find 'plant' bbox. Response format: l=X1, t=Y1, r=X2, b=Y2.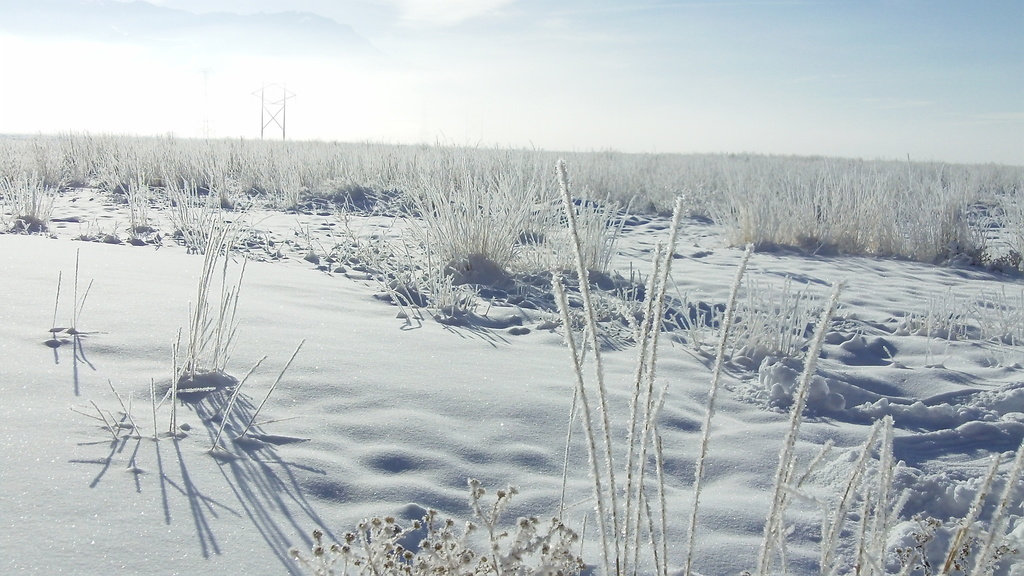
l=291, t=476, r=585, b=575.
